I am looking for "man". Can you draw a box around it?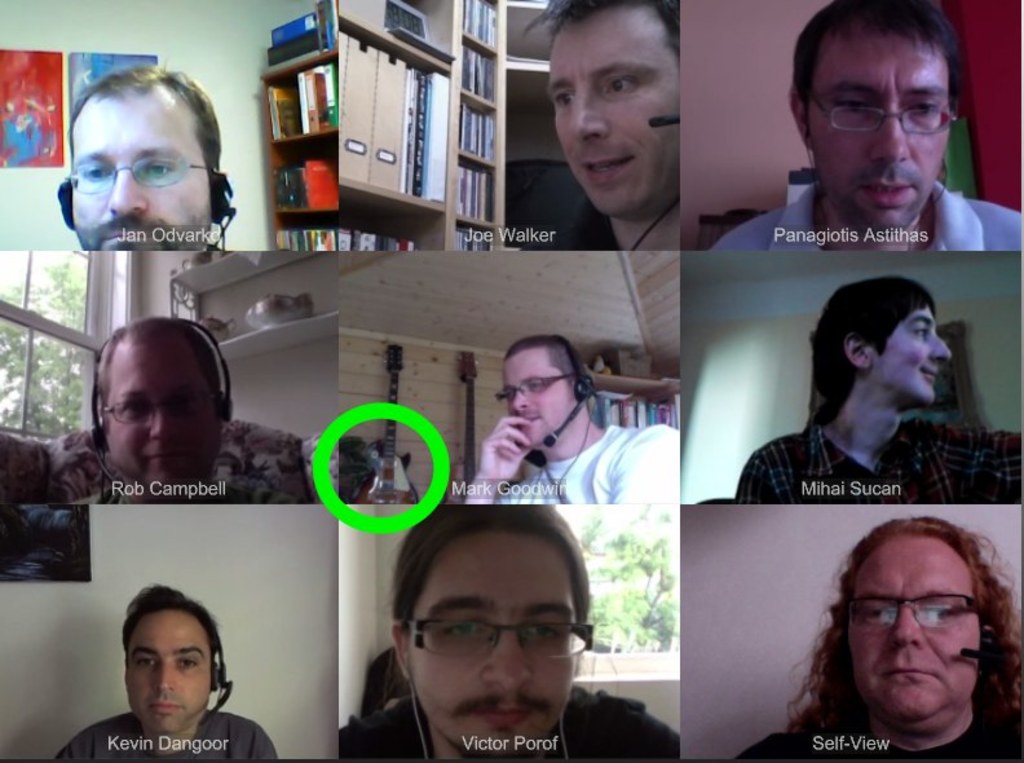
Sure, the bounding box is 727:522:1023:762.
